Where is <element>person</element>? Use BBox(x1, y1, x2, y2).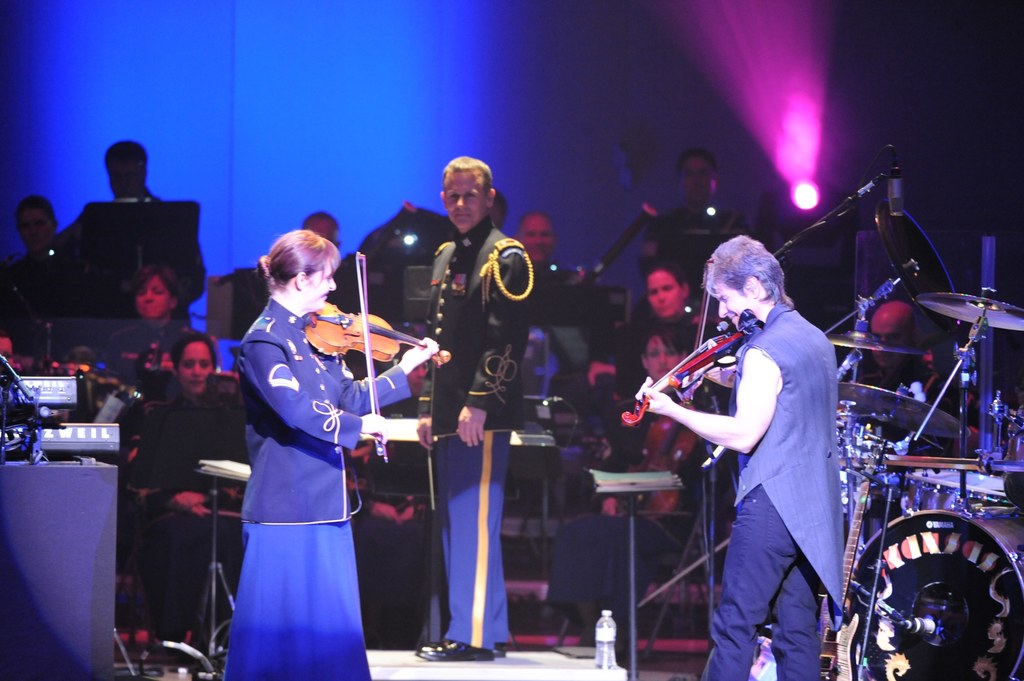
BBox(838, 298, 964, 429).
